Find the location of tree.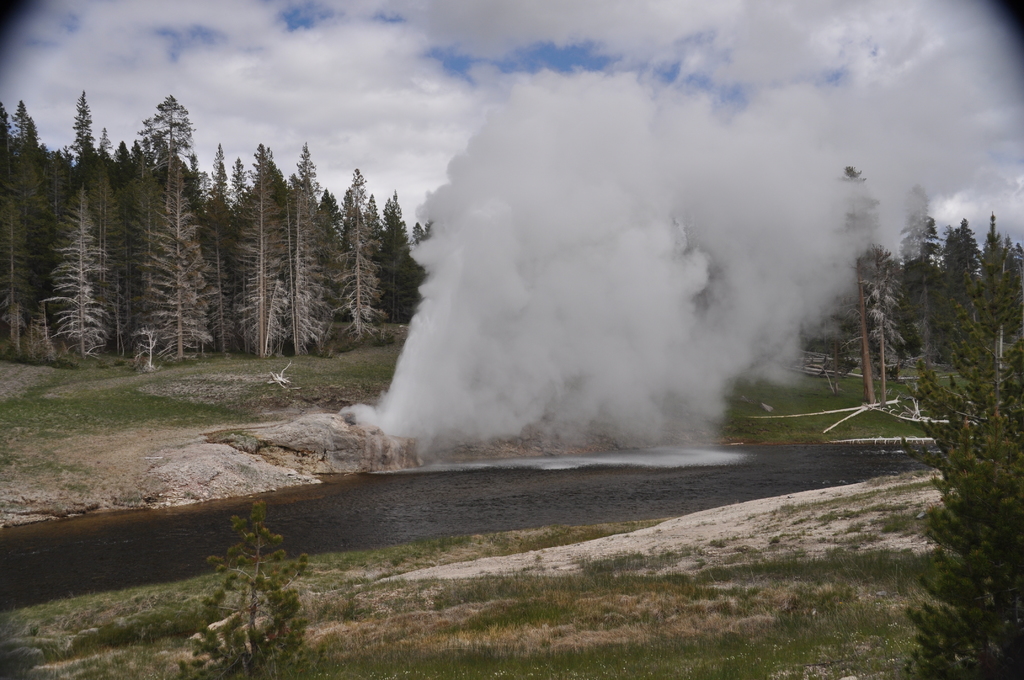
Location: box=[902, 252, 1023, 679].
